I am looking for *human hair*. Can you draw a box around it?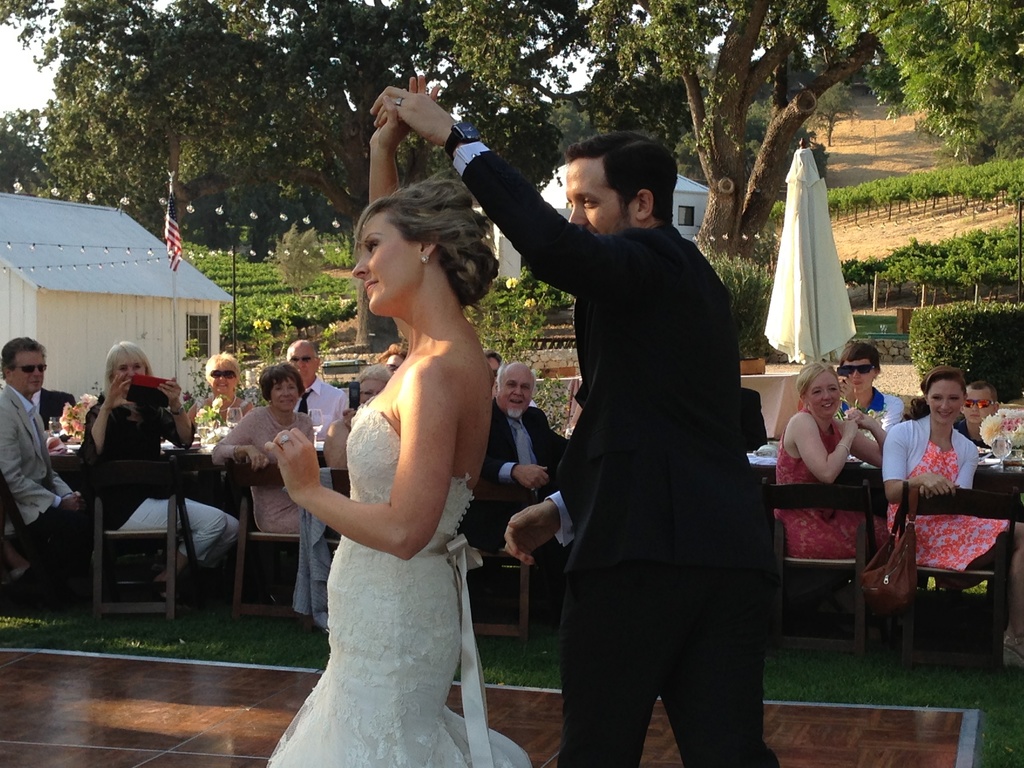
Sure, the bounding box is [x1=840, y1=341, x2=881, y2=373].
